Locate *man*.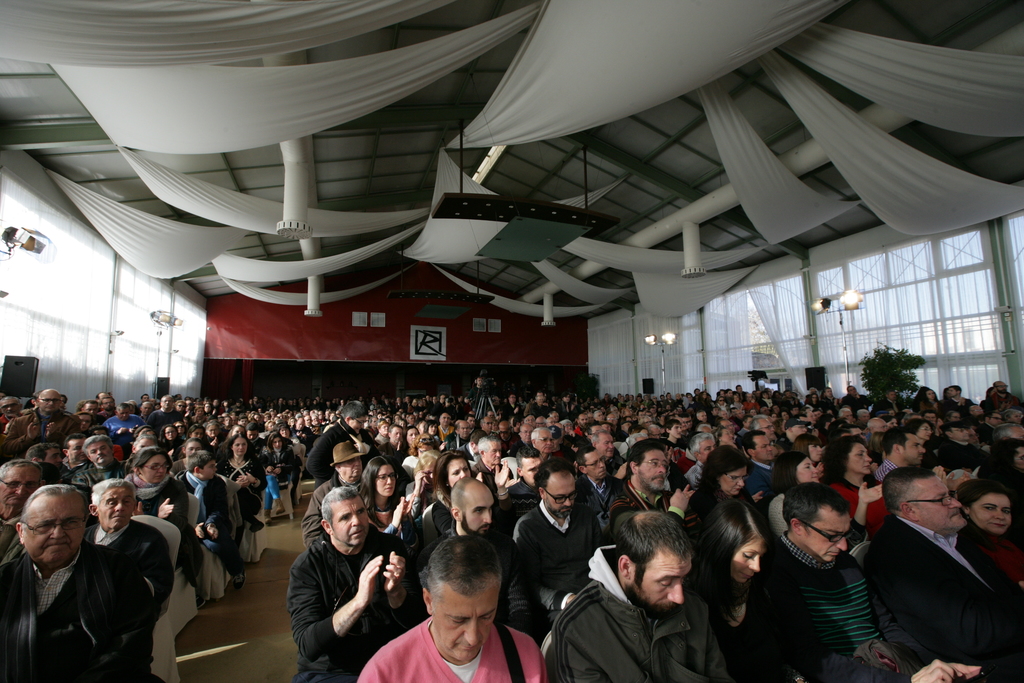
Bounding box: (416, 476, 538, 644).
